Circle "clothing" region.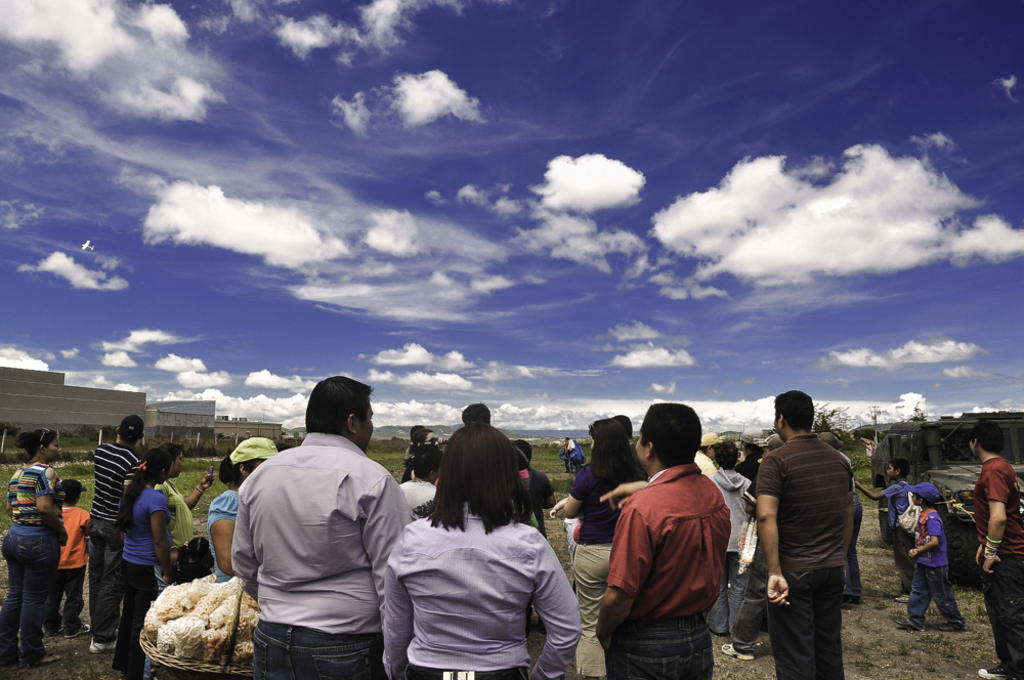
Region: [left=757, top=421, right=856, bottom=679].
